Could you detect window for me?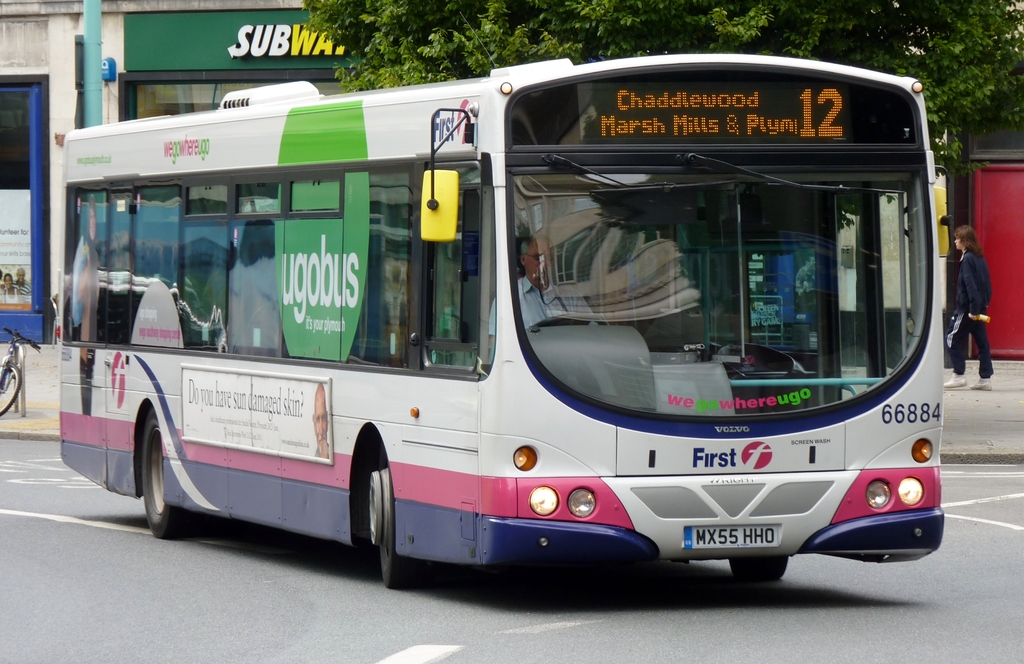
Detection result: [414, 166, 488, 376].
